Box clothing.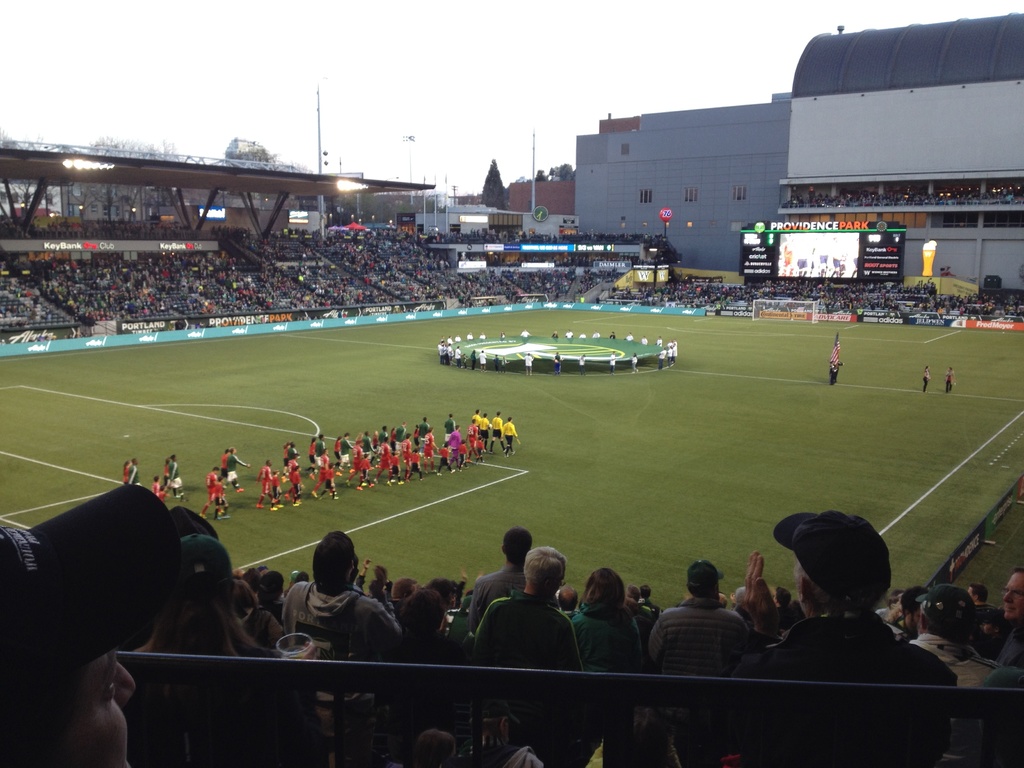
(x1=337, y1=438, x2=351, y2=460).
